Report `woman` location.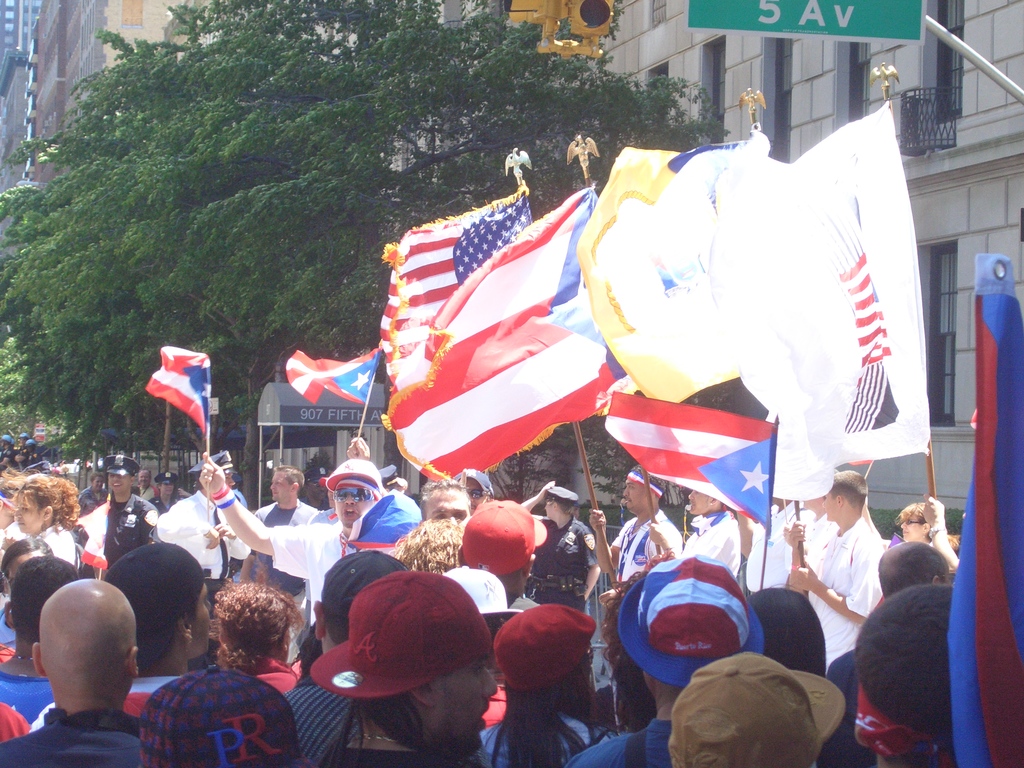
Report: <box>891,494,945,545</box>.
